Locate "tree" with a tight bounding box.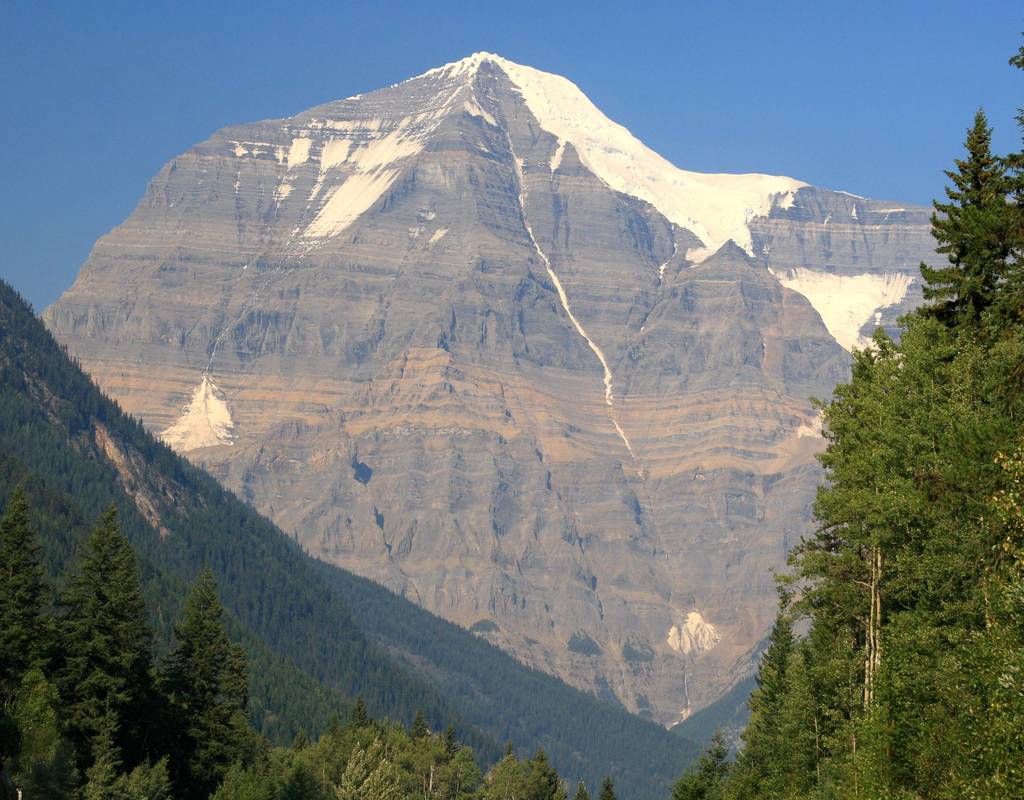
669 35 1023 799.
